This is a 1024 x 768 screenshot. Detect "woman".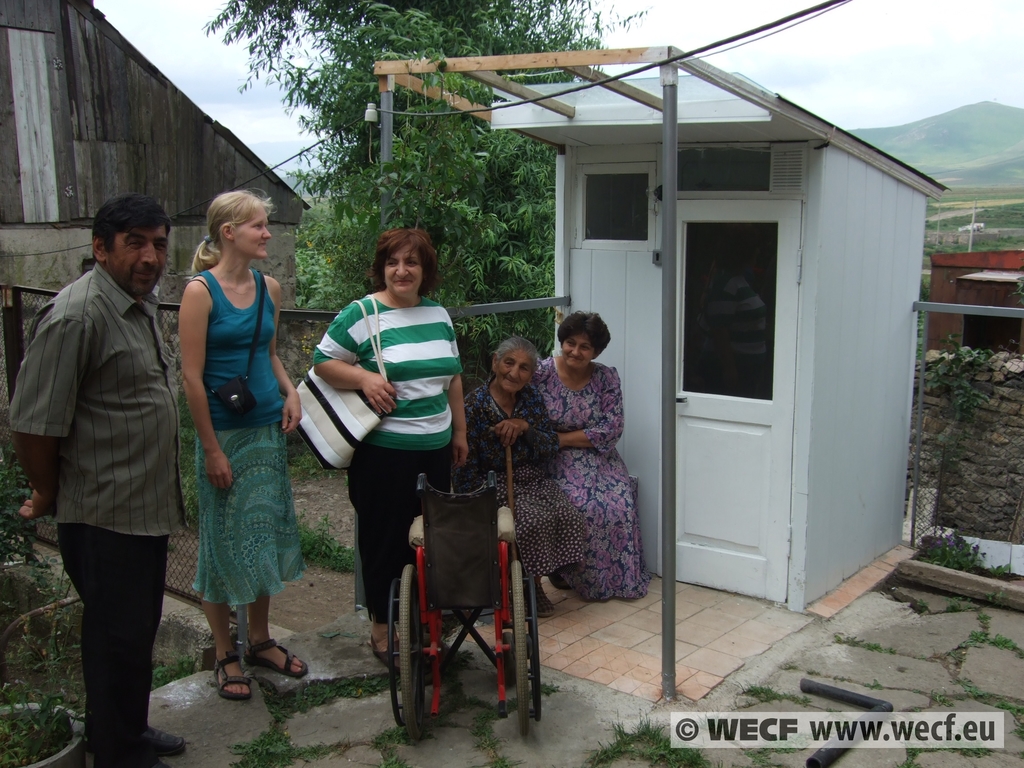
<region>440, 337, 563, 622</region>.
